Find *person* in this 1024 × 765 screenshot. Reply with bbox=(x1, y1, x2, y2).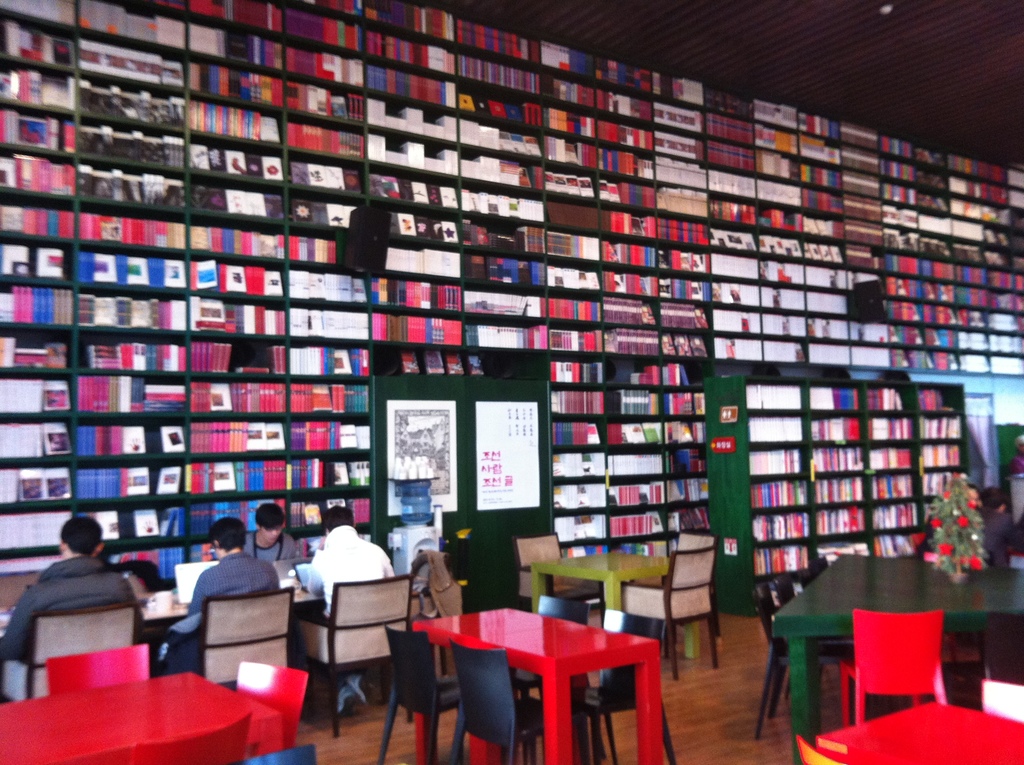
bbox=(973, 490, 1020, 570).
